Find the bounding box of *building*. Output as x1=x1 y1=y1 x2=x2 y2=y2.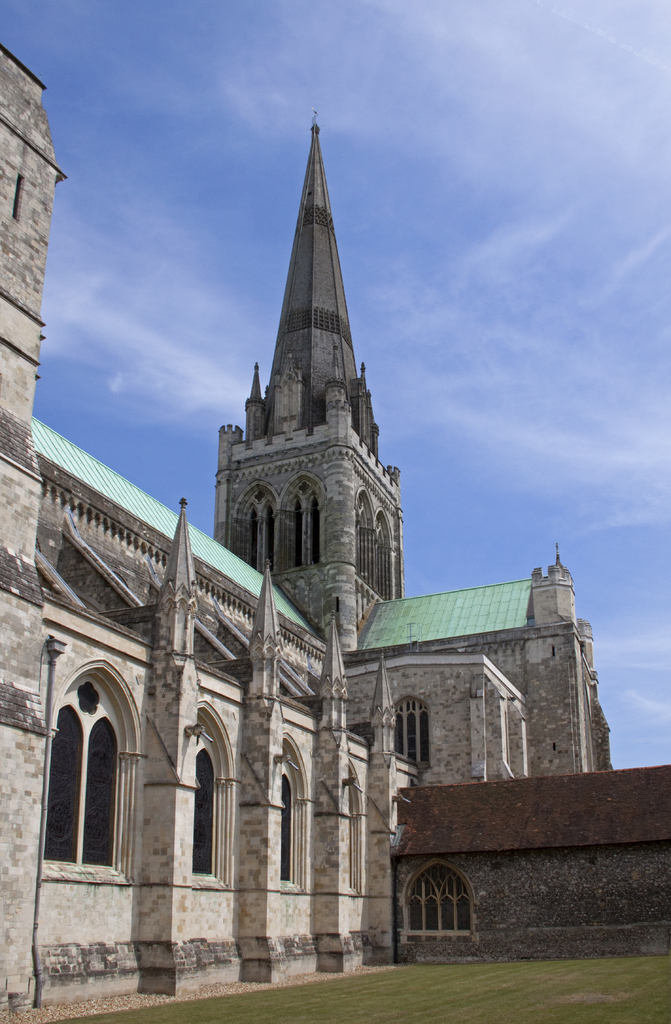
x1=0 y1=42 x2=670 y2=1021.
